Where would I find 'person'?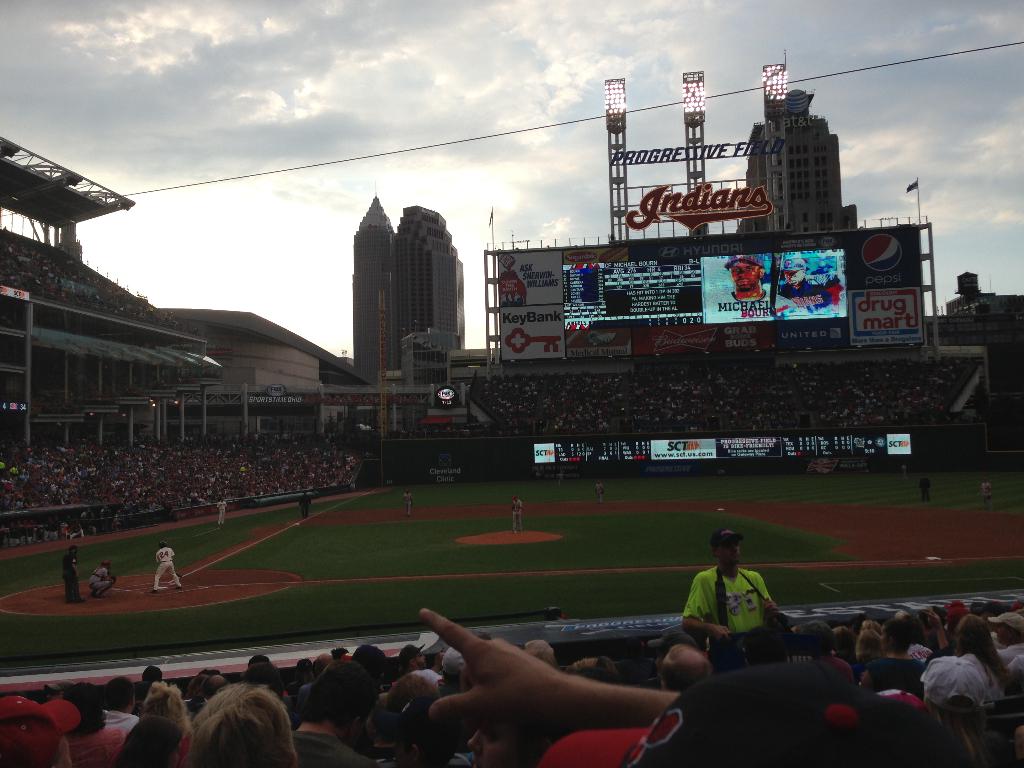
At Rect(513, 495, 529, 535).
